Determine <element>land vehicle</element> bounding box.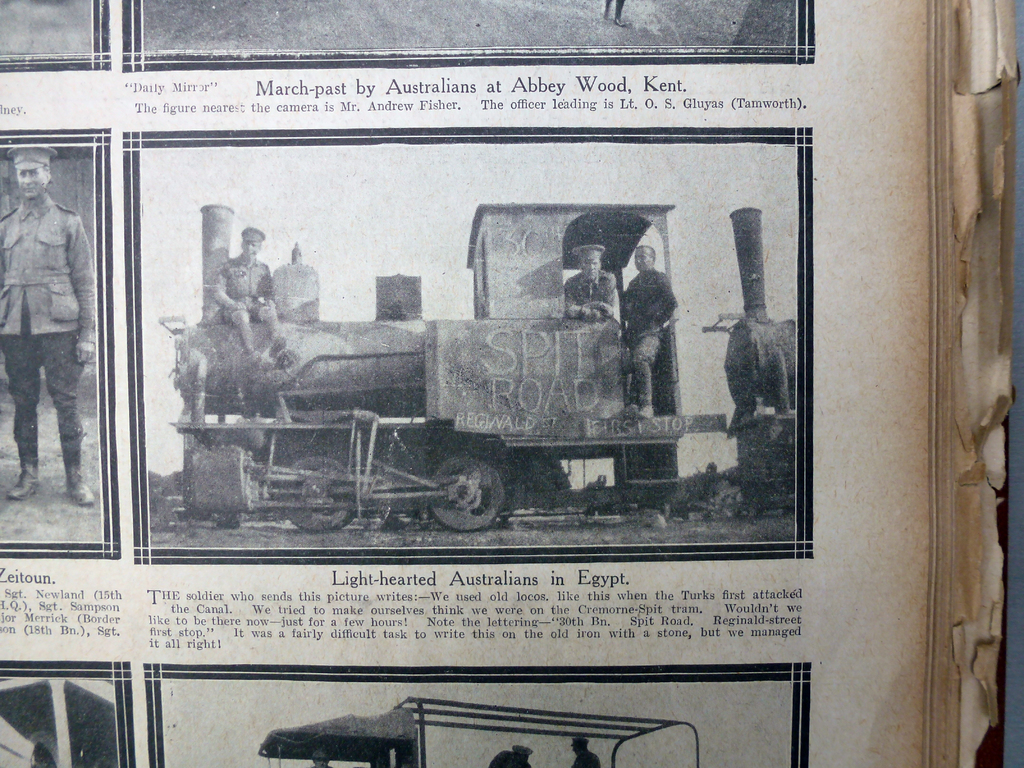
Determined: {"left": 257, "top": 694, "right": 703, "bottom": 767}.
